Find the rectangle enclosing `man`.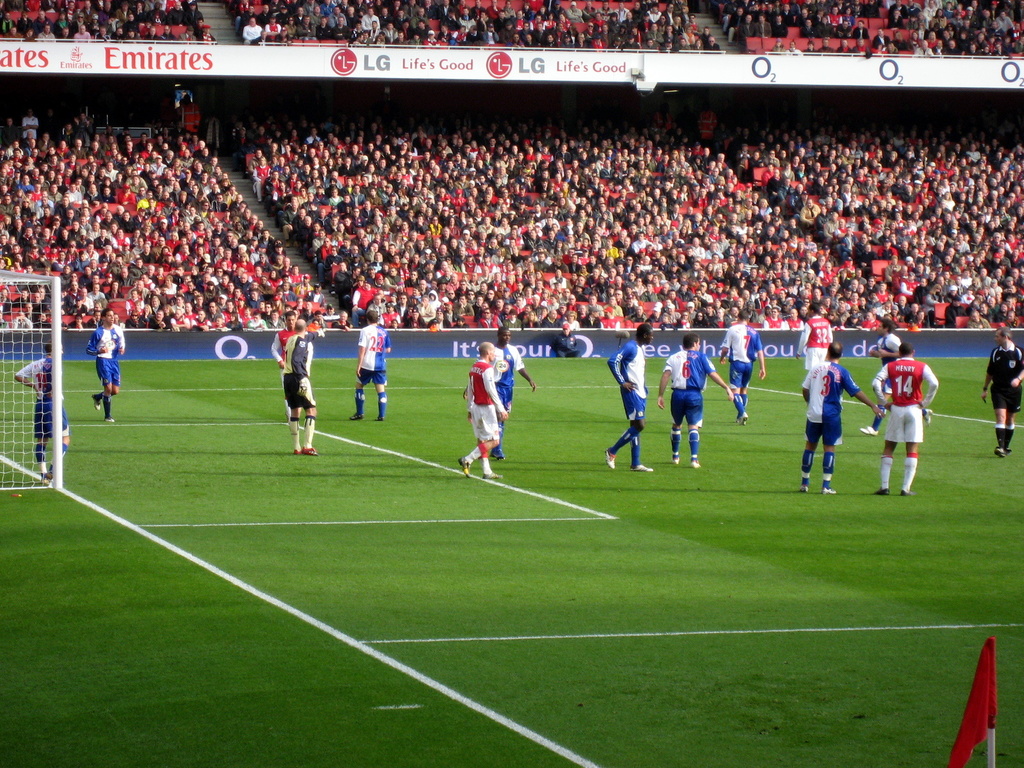
box=[508, 307, 520, 330].
